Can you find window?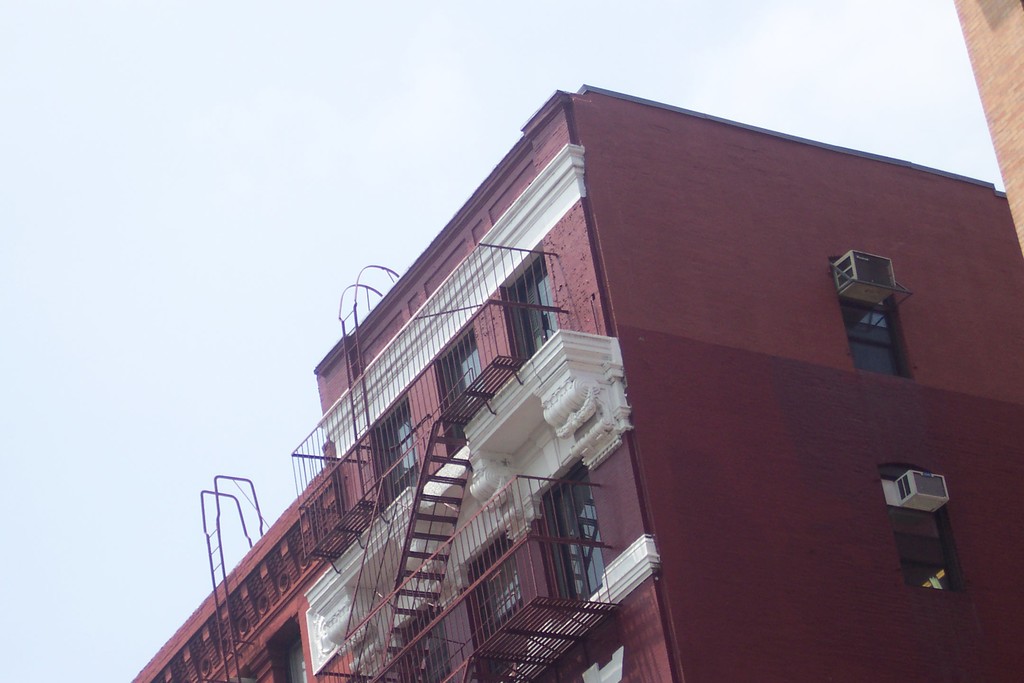
Yes, bounding box: {"left": 372, "top": 399, "right": 417, "bottom": 505}.
